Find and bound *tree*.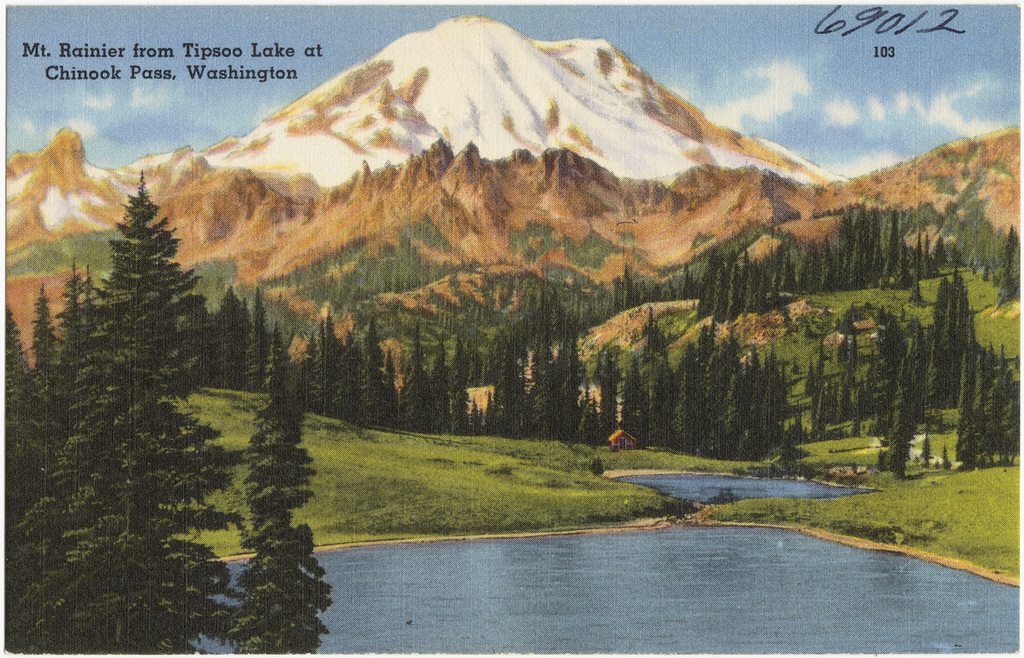
Bound: rect(87, 167, 212, 421).
